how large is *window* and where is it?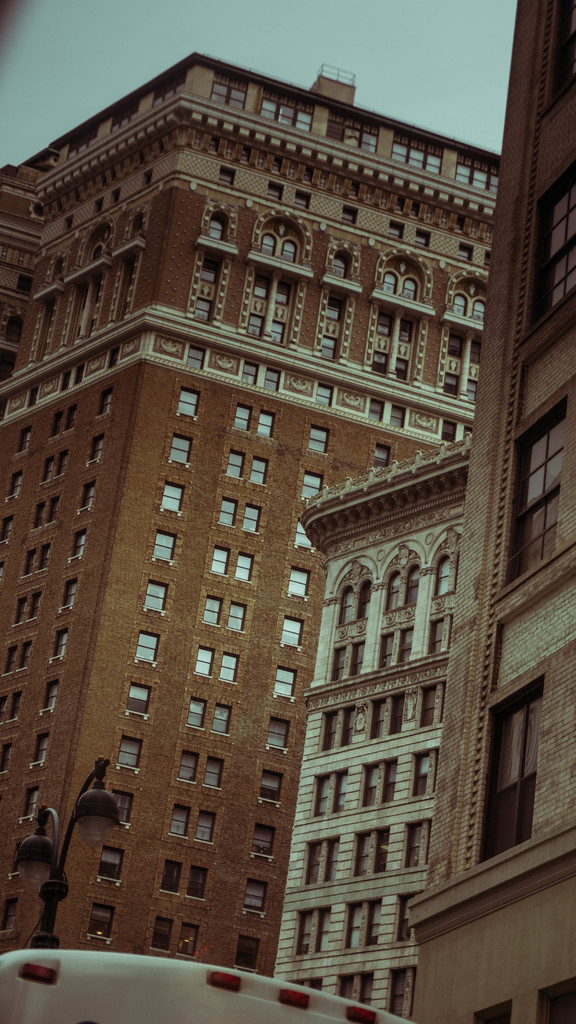
Bounding box: (x1=347, y1=896, x2=383, y2=954).
